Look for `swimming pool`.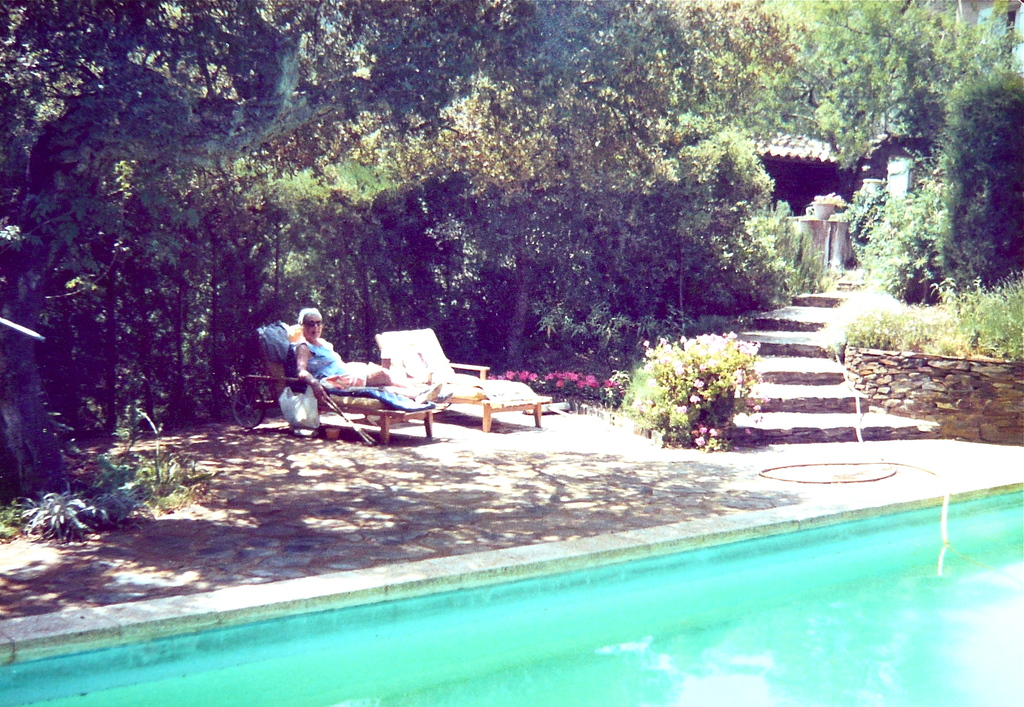
Found: bbox=[0, 484, 1023, 706].
